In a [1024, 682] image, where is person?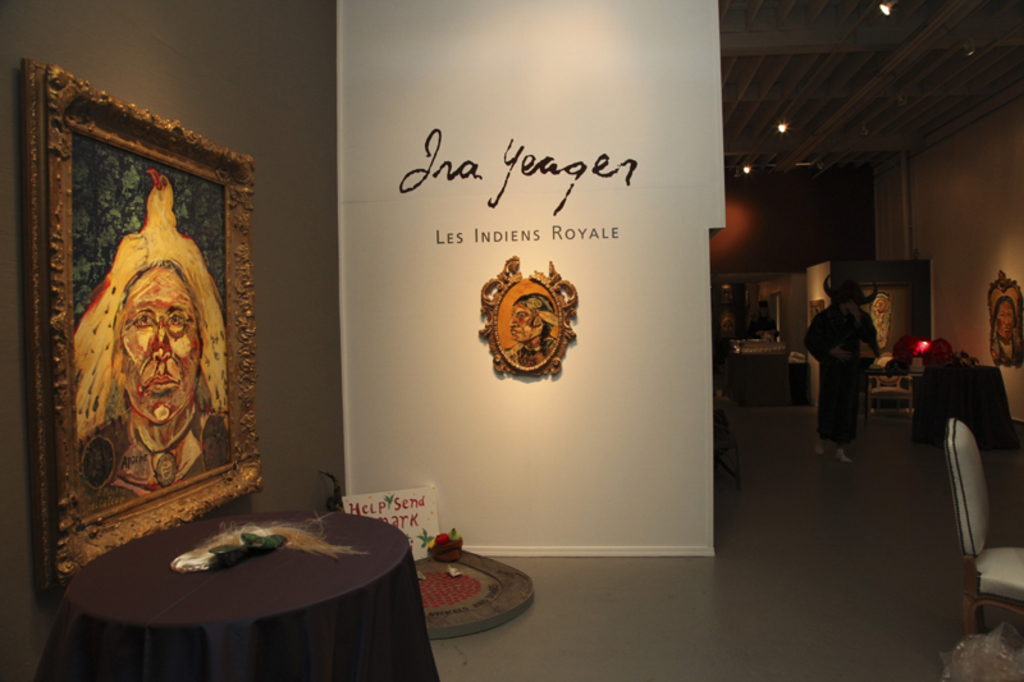
(left=995, top=293, right=1016, bottom=360).
